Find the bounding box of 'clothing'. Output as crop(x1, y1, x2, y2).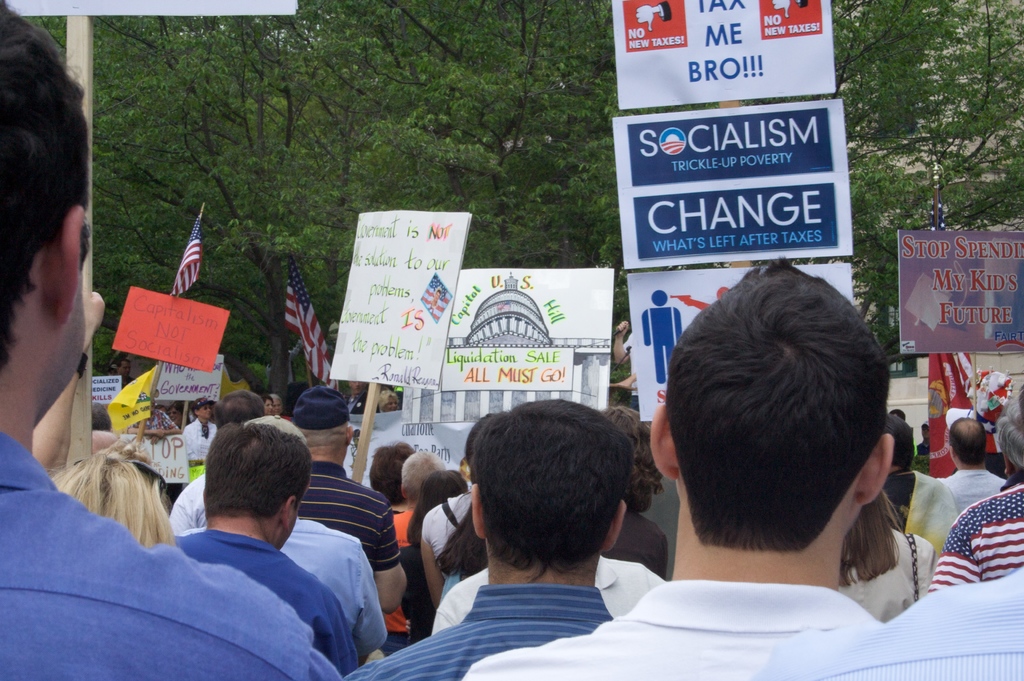
crop(186, 422, 220, 463).
